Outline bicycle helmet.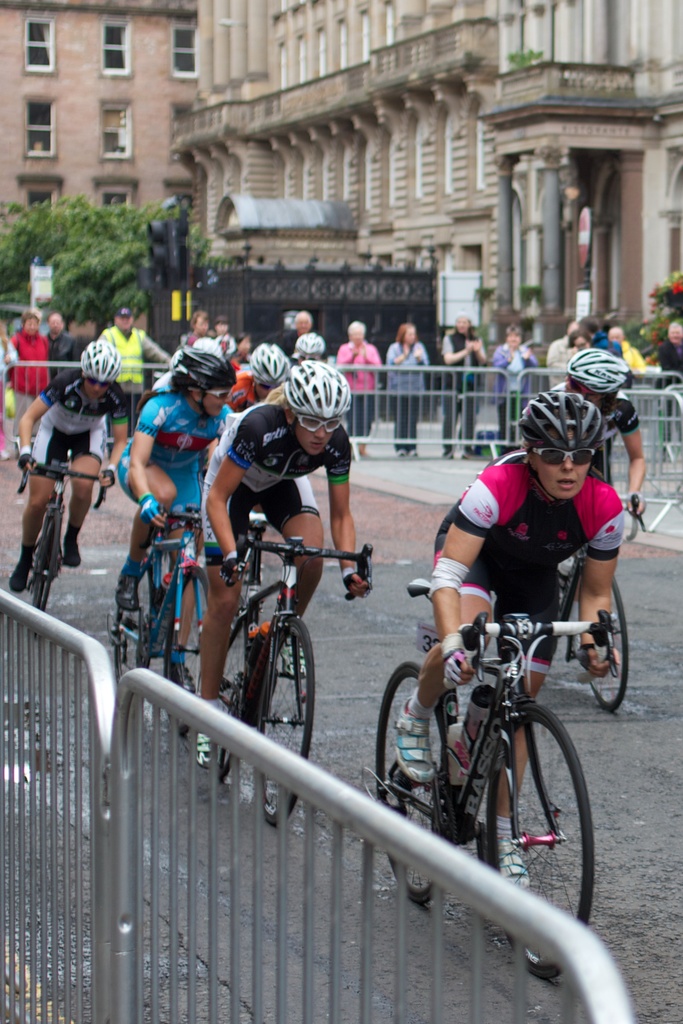
Outline: locate(572, 346, 631, 402).
